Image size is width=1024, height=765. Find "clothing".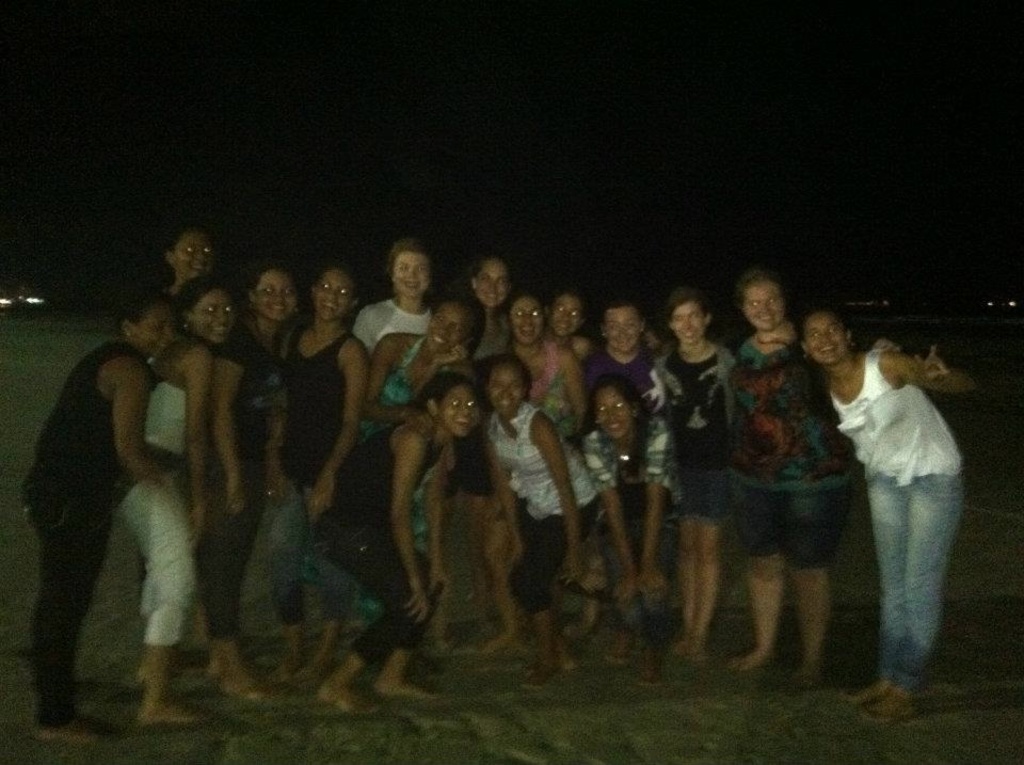
bbox=(18, 336, 158, 731).
